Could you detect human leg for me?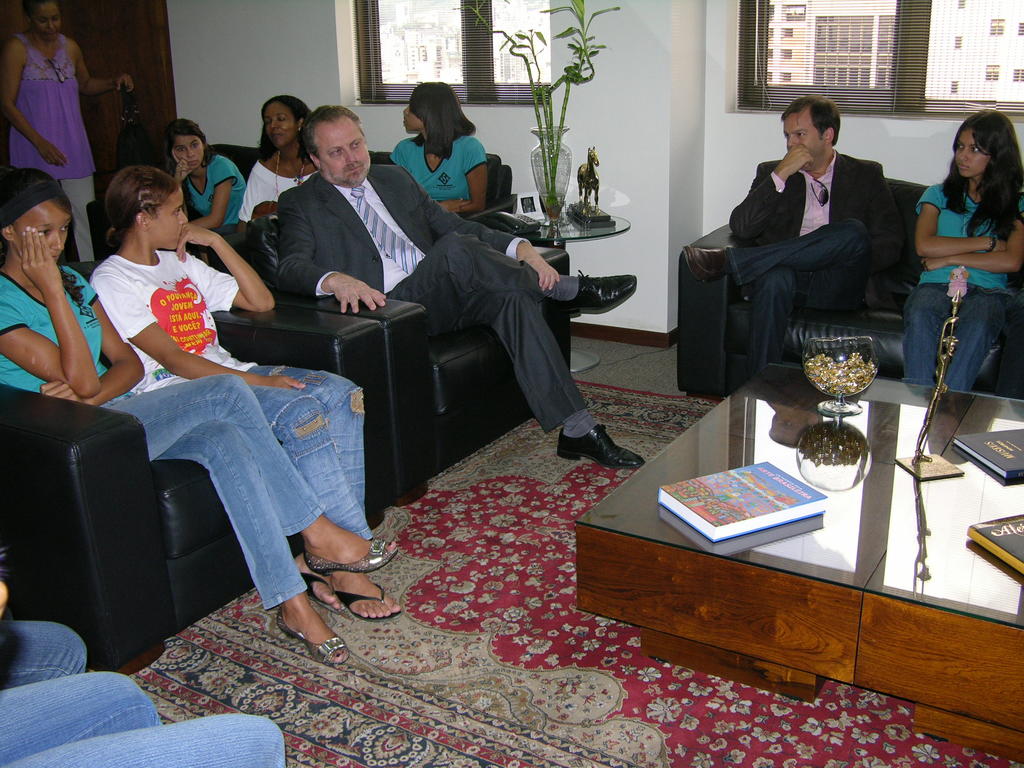
Detection result: detection(60, 145, 95, 264).
